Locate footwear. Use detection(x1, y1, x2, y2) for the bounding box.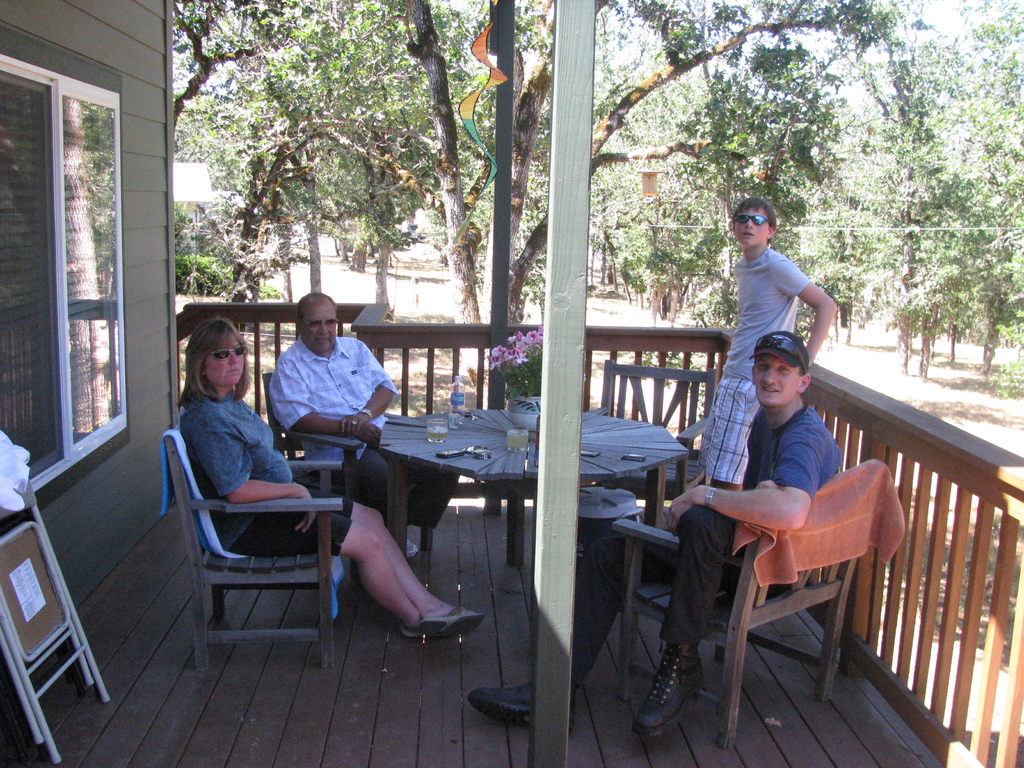
detection(406, 537, 420, 563).
